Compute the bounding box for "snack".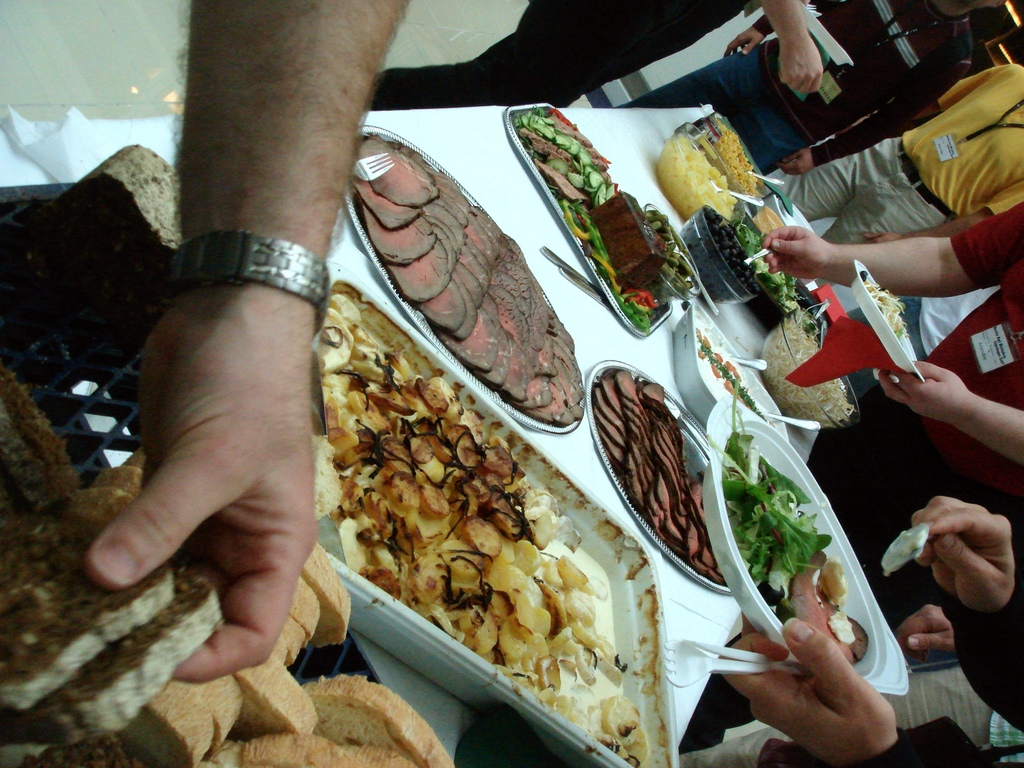
bbox(735, 443, 858, 664).
